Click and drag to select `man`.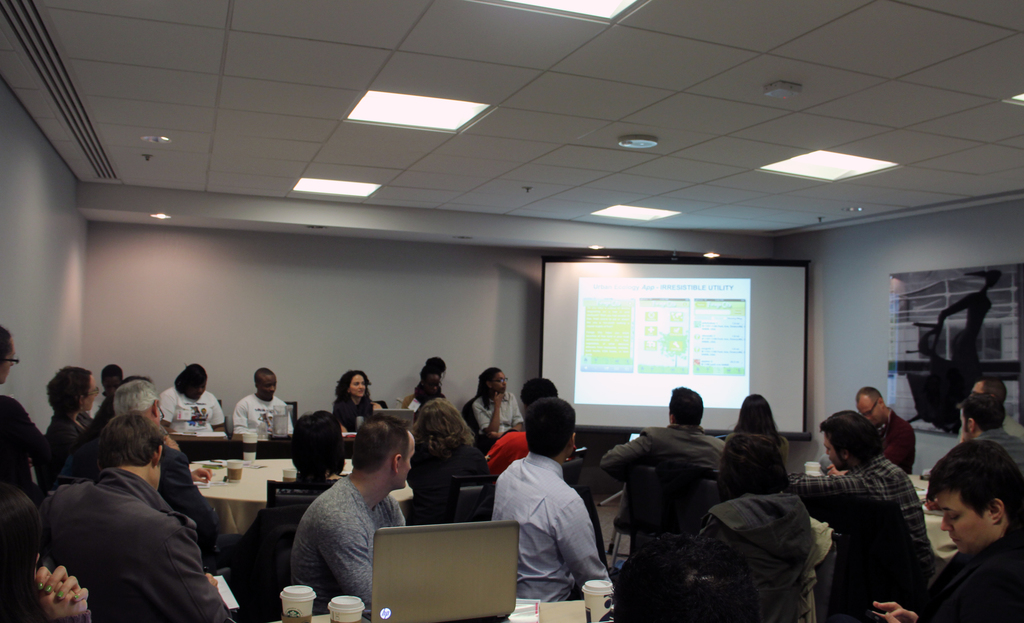
Selection: bbox=[491, 393, 612, 605].
